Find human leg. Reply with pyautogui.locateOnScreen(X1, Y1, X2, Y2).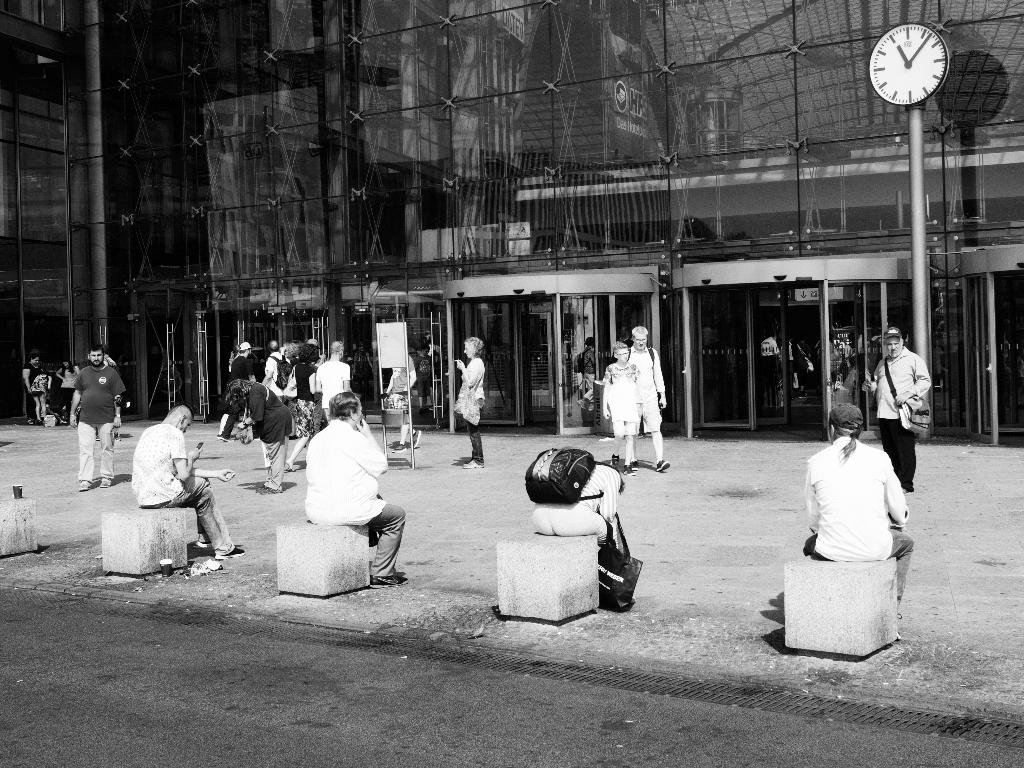
pyautogui.locateOnScreen(194, 486, 244, 561).
